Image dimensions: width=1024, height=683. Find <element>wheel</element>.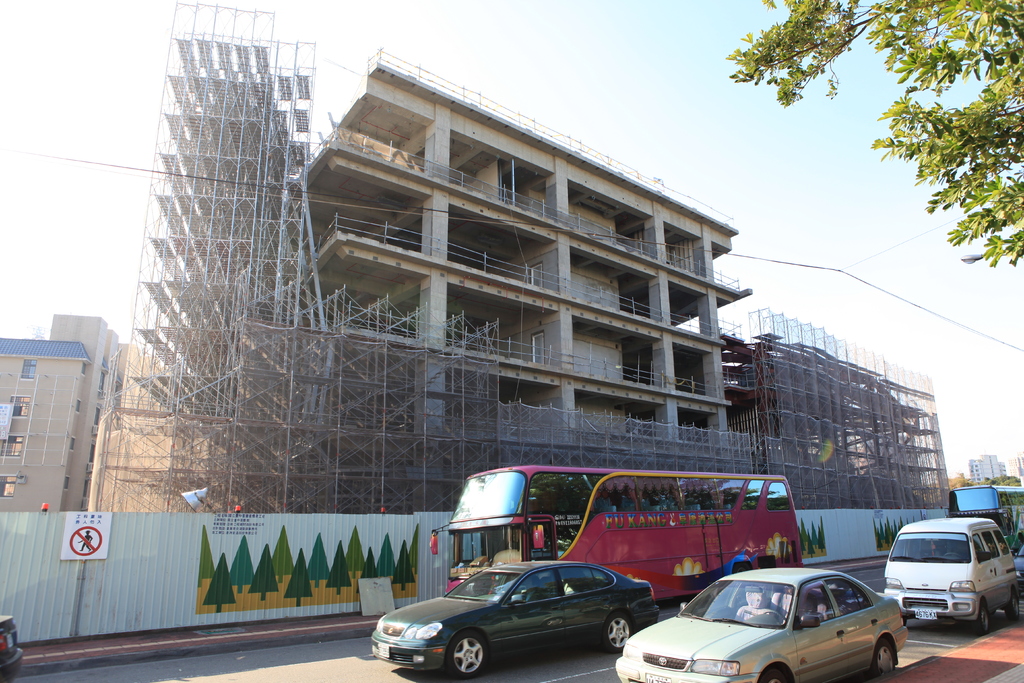
443, 630, 489, 680.
